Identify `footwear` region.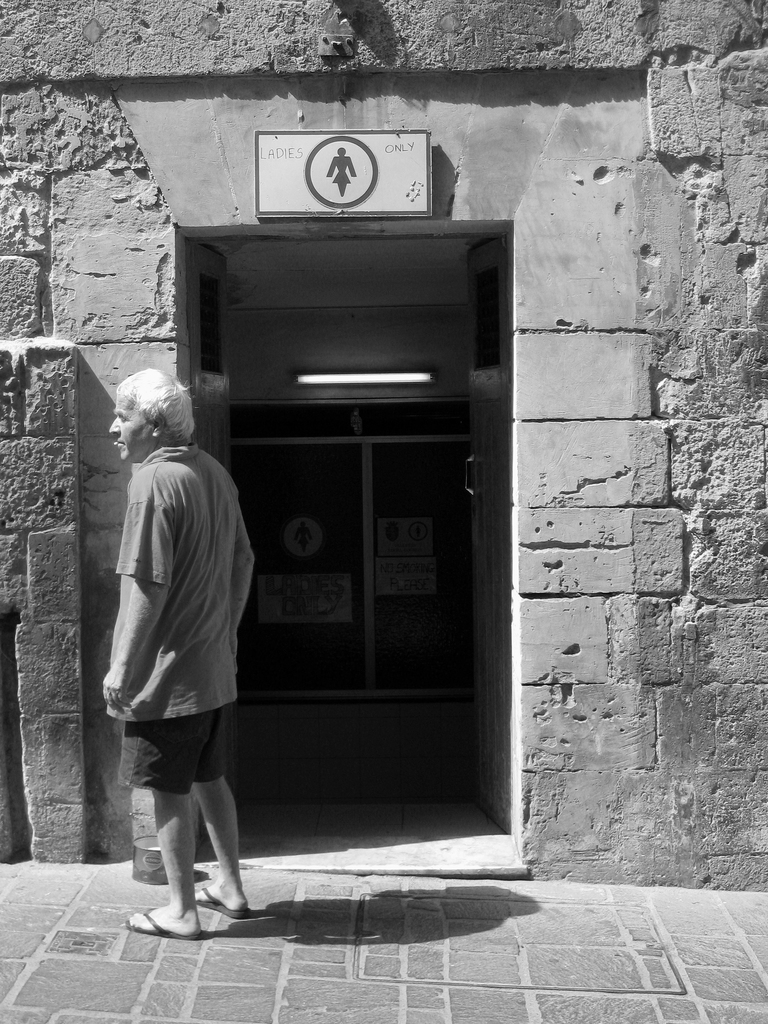
Region: box=[191, 876, 246, 921].
